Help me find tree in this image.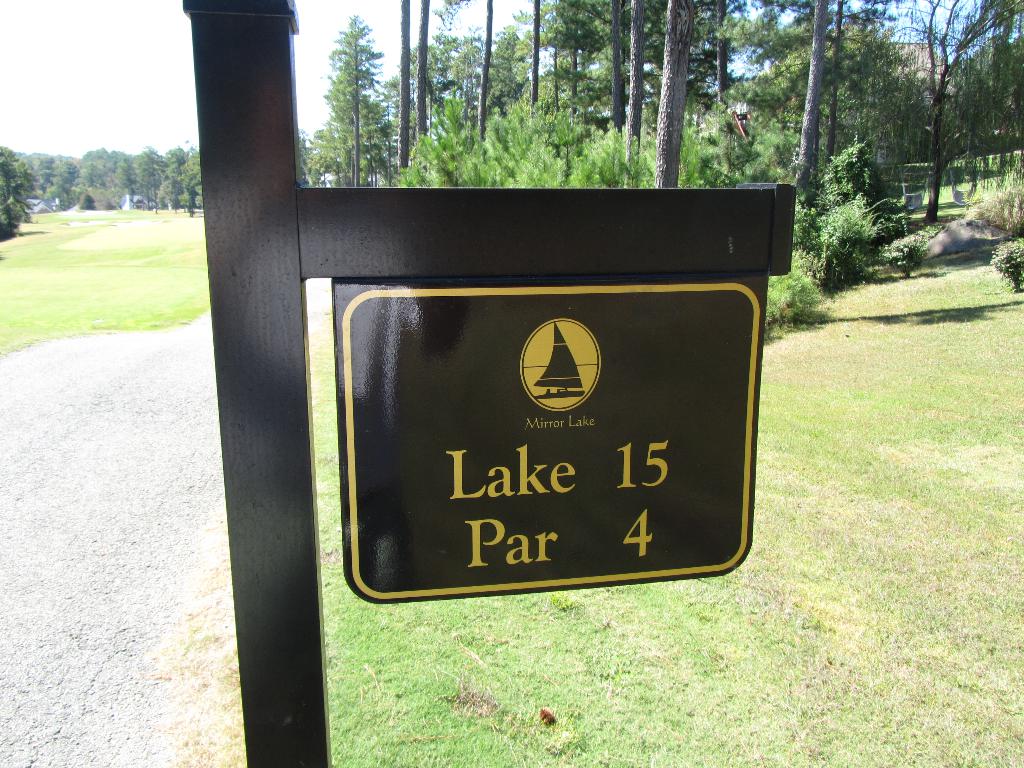
Found it: [472, 0, 494, 146].
